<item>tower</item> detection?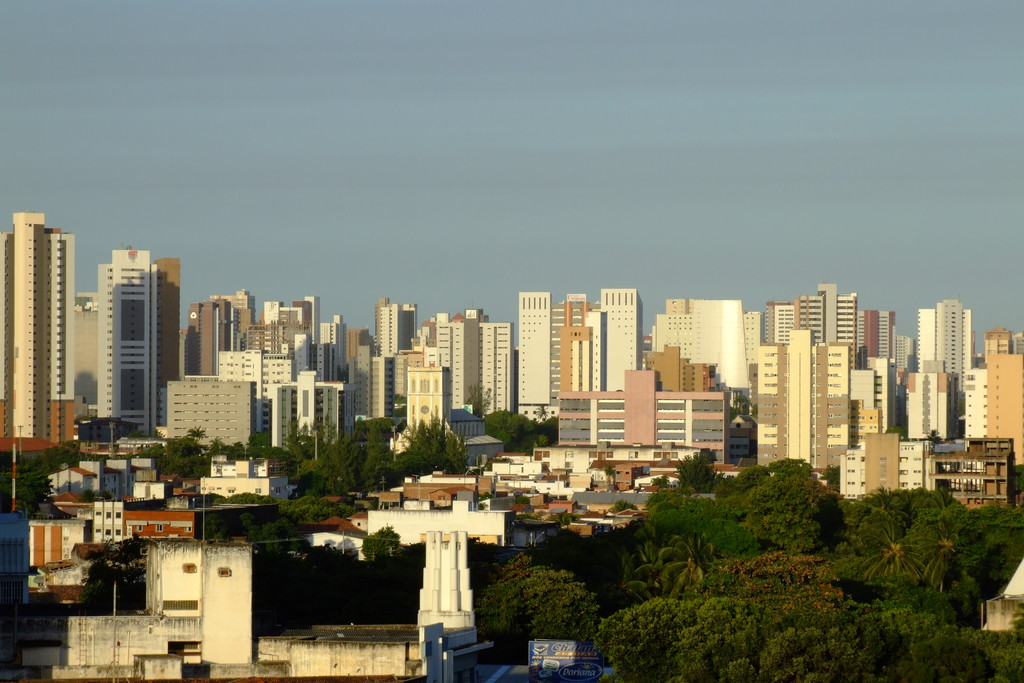
bbox=[987, 333, 1023, 473]
